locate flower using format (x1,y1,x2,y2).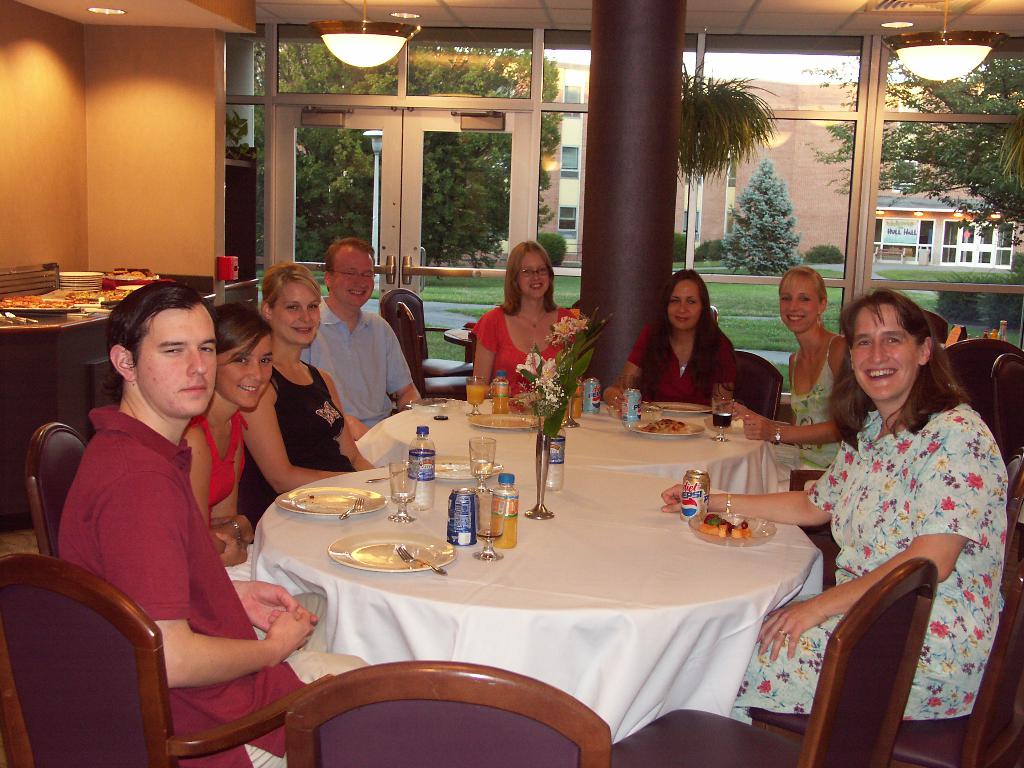
(929,621,949,637).
